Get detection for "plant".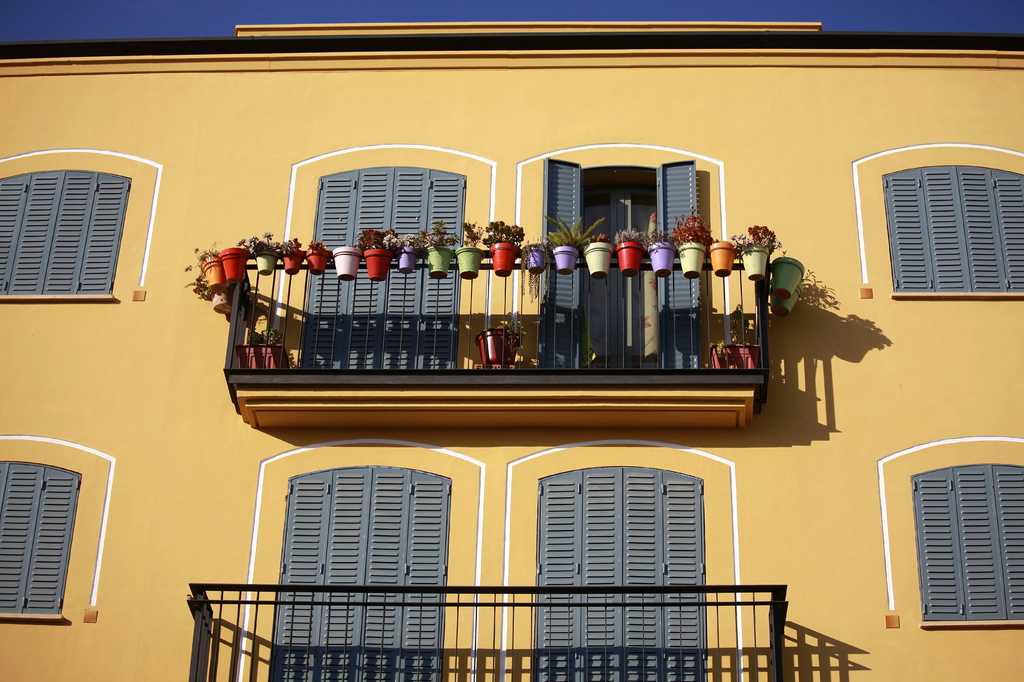
Detection: [left=249, top=330, right=278, bottom=348].
